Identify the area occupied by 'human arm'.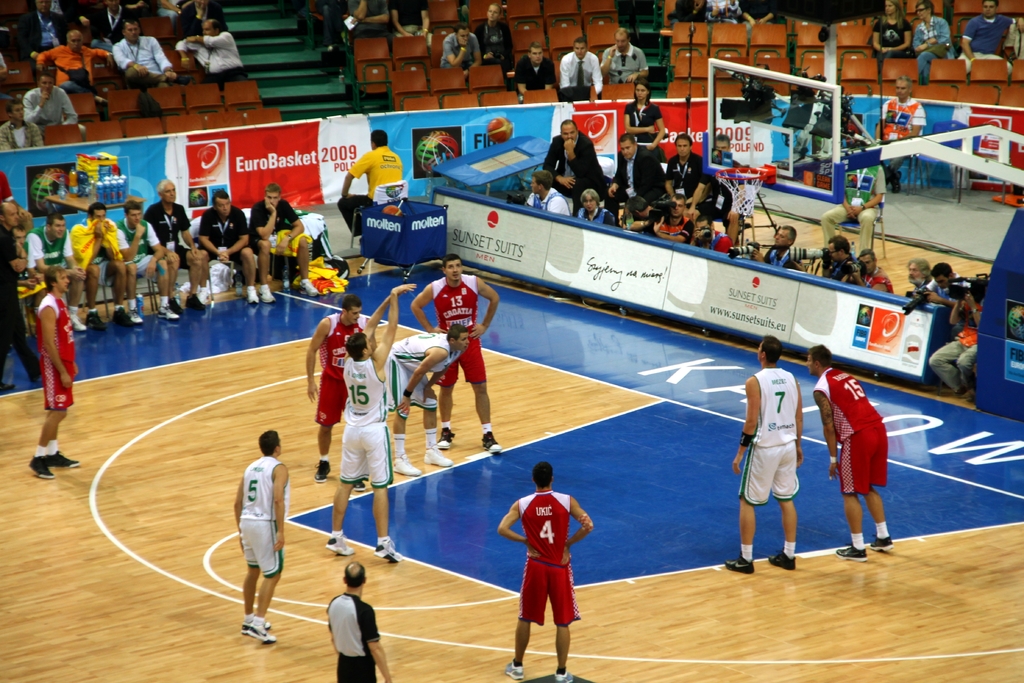
Area: (925, 288, 951, 308).
